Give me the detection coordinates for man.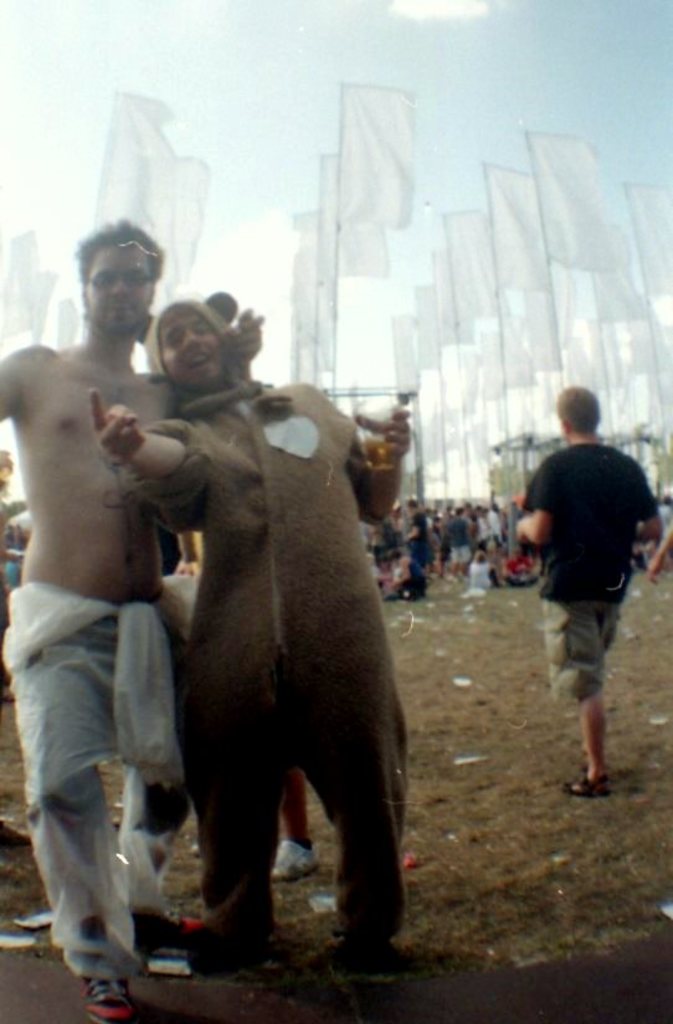
detection(513, 391, 663, 804).
